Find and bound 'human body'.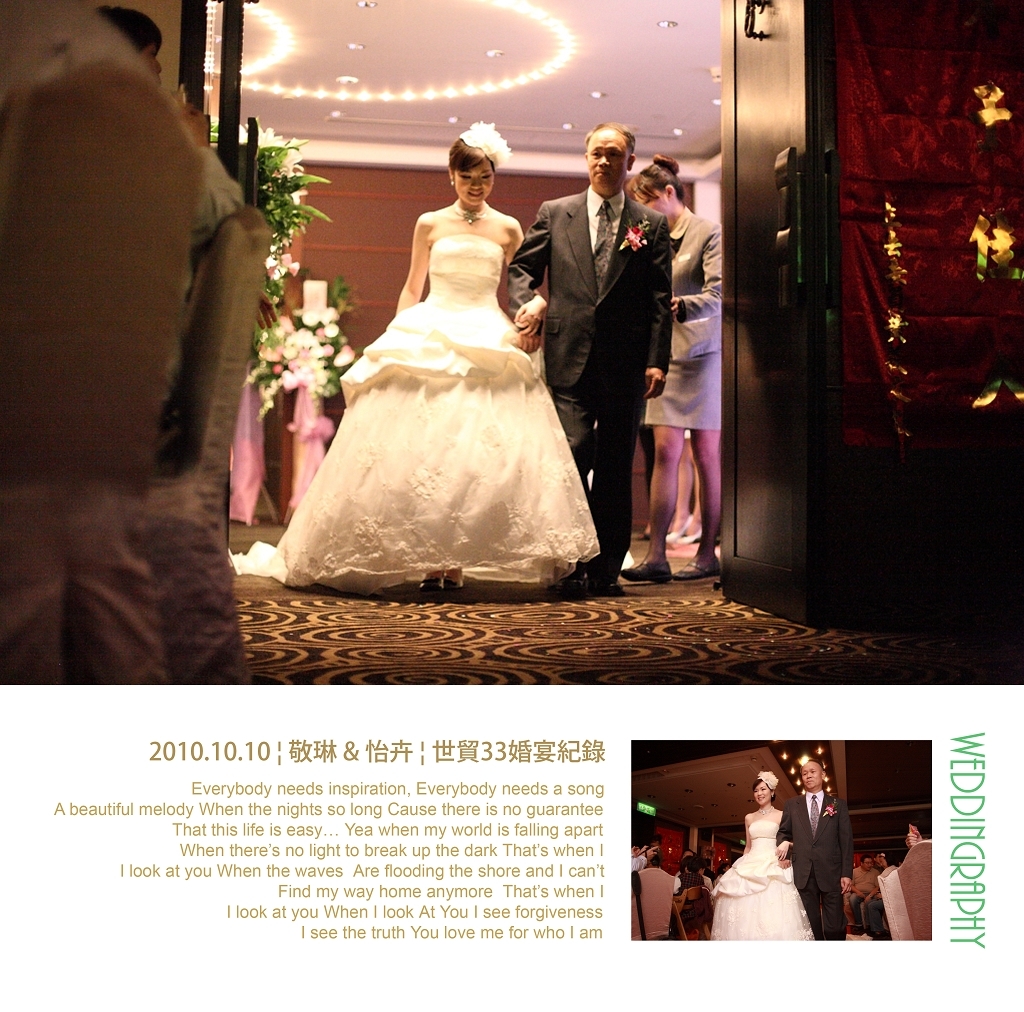
Bound: bbox=[775, 760, 854, 939].
